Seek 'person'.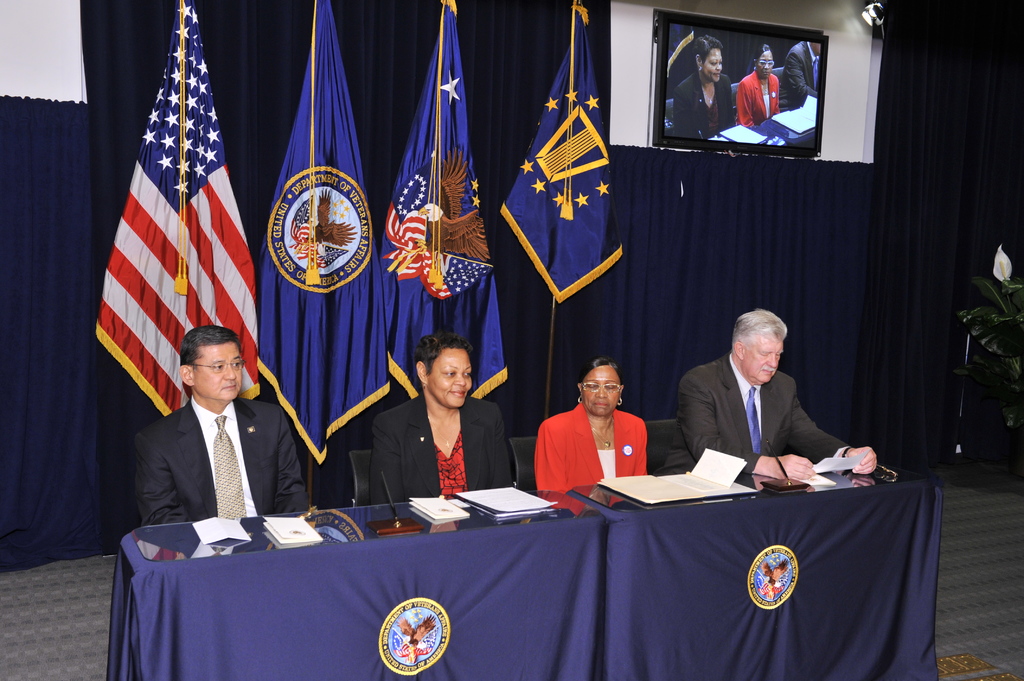
[x1=735, y1=41, x2=780, y2=127].
